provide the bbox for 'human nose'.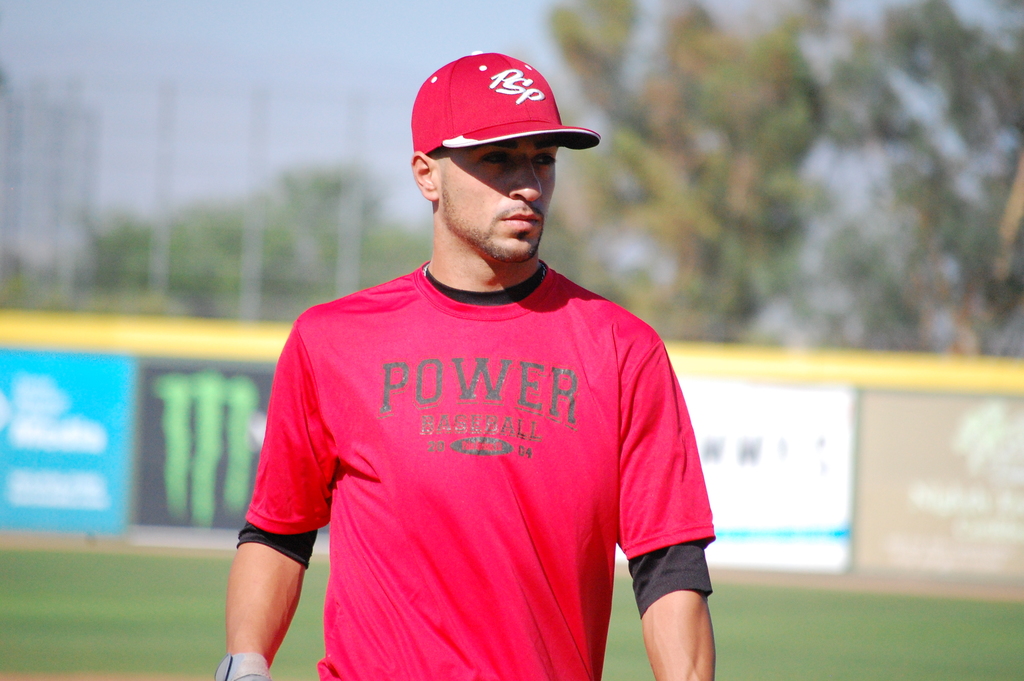
pyautogui.locateOnScreen(507, 153, 545, 208).
